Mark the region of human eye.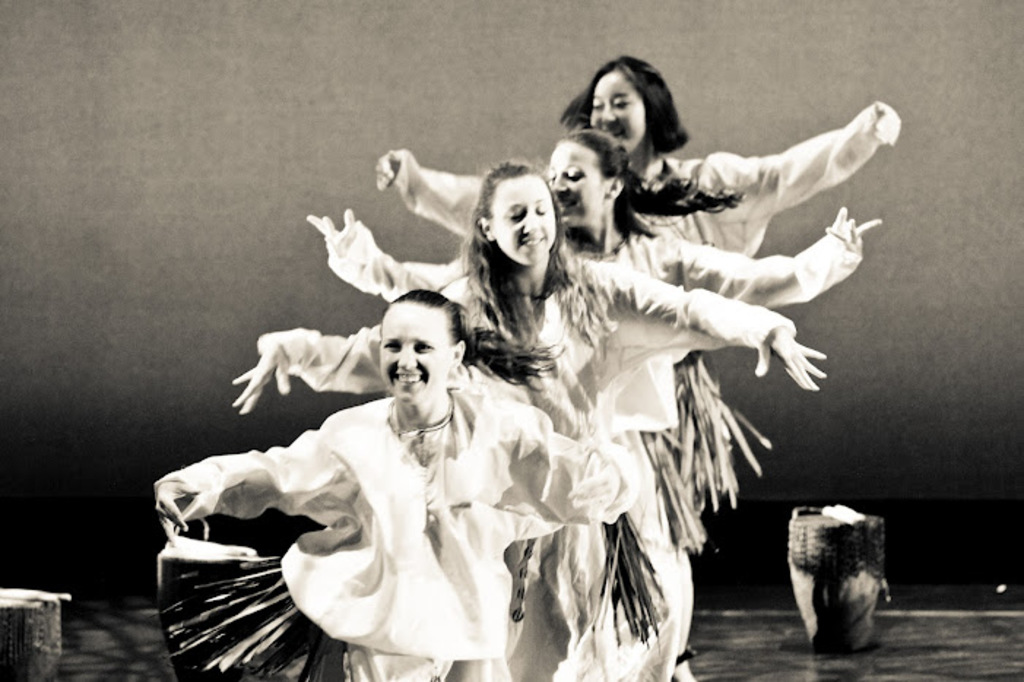
Region: select_region(546, 168, 554, 183).
